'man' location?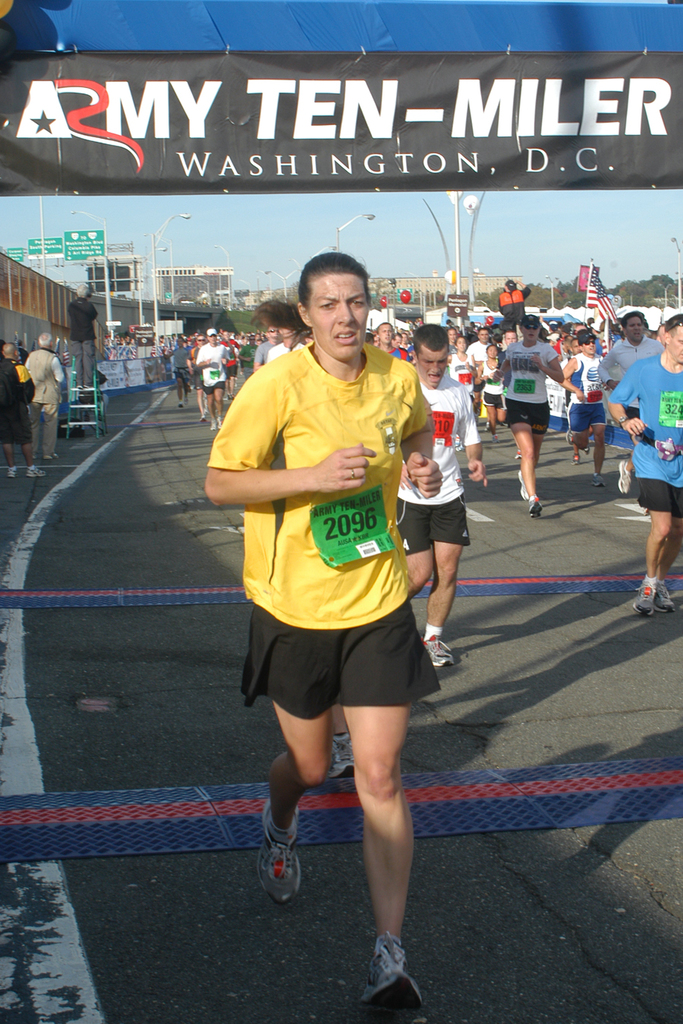
crop(197, 331, 229, 433)
